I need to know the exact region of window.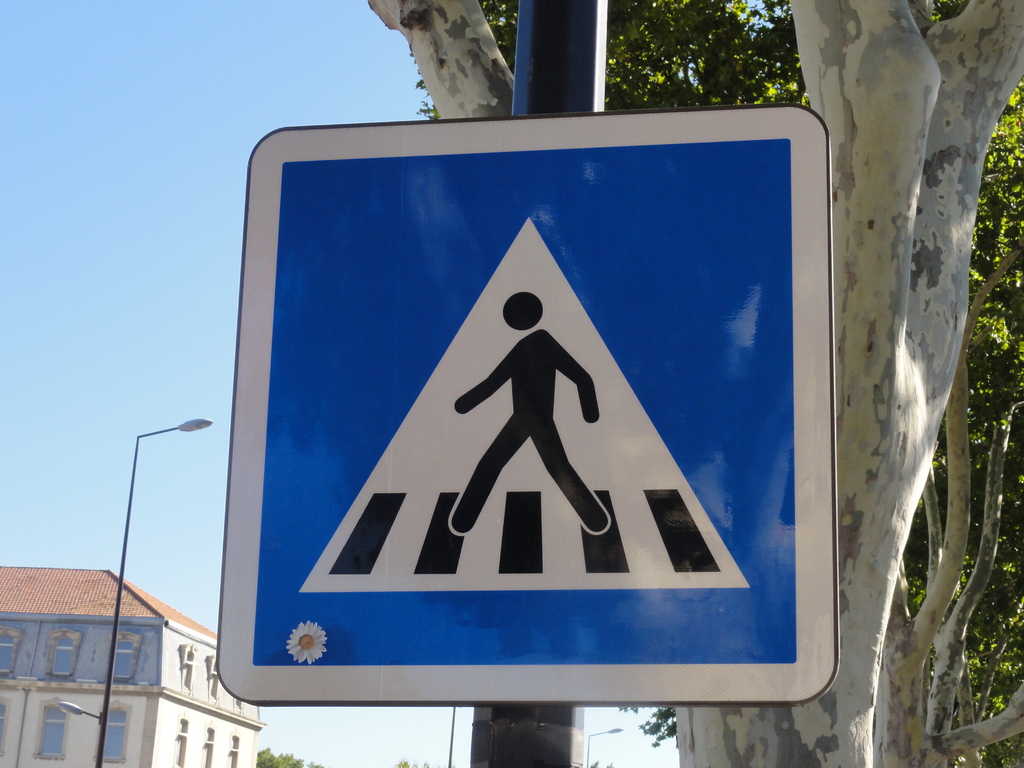
Region: crop(111, 632, 138, 691).
